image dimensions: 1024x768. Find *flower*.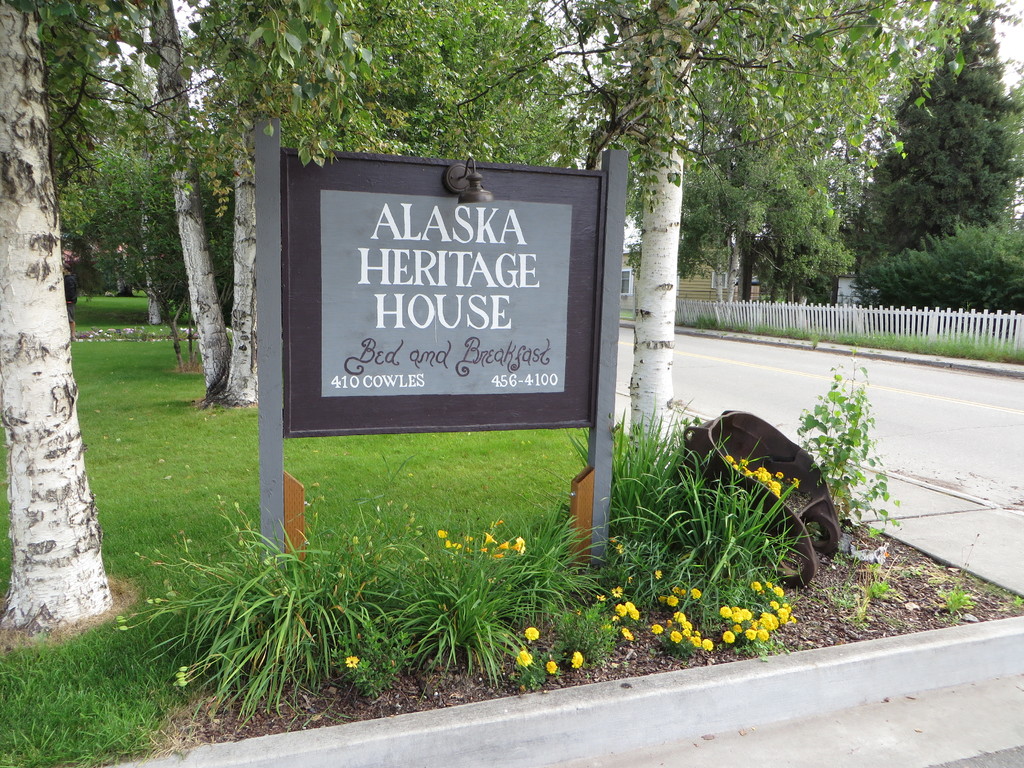
[615,602,636,625].
